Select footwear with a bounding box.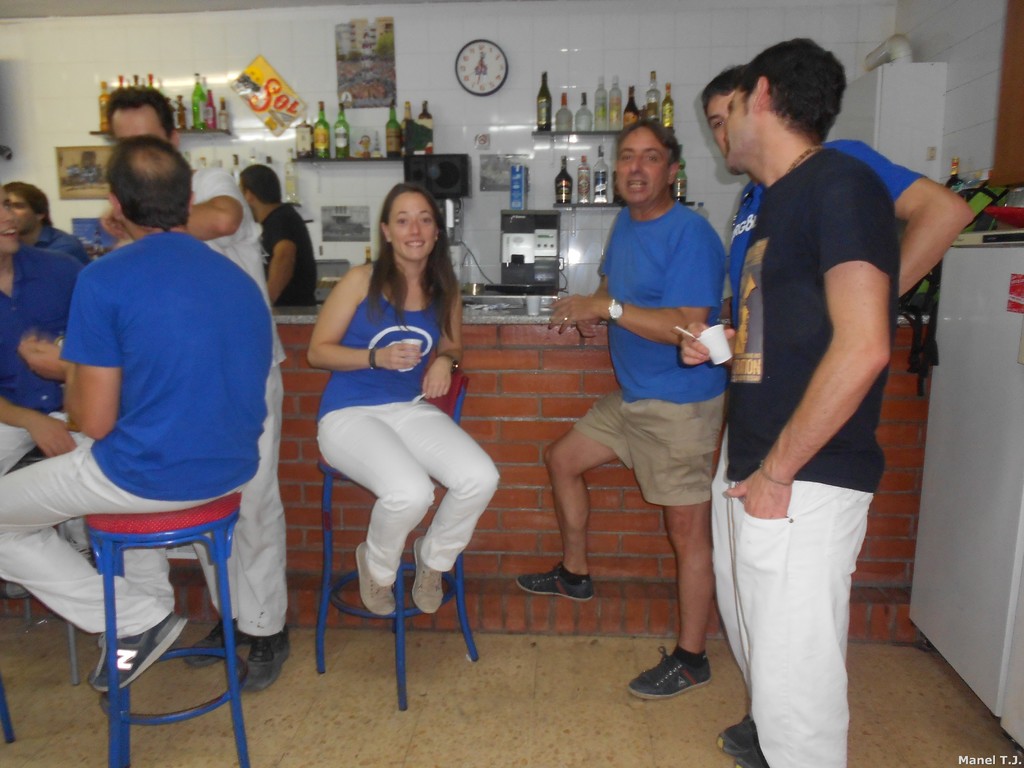
[515, 559, 595, 603].
